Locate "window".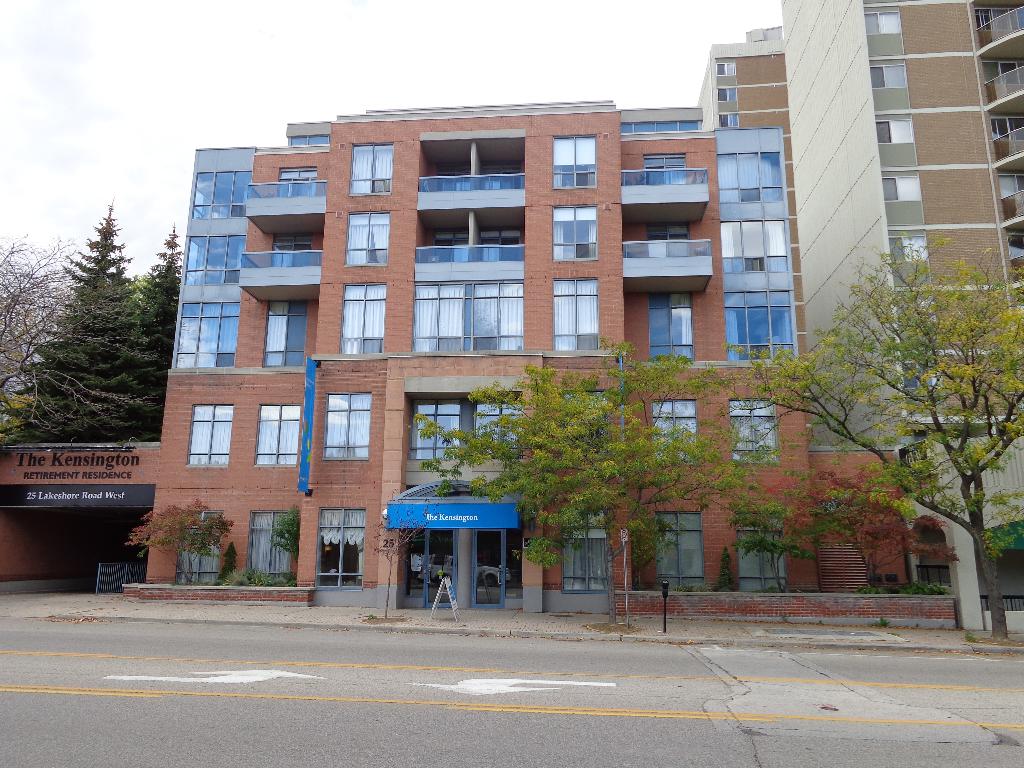
Bounding box: locate(335, 281, 390, 359).
